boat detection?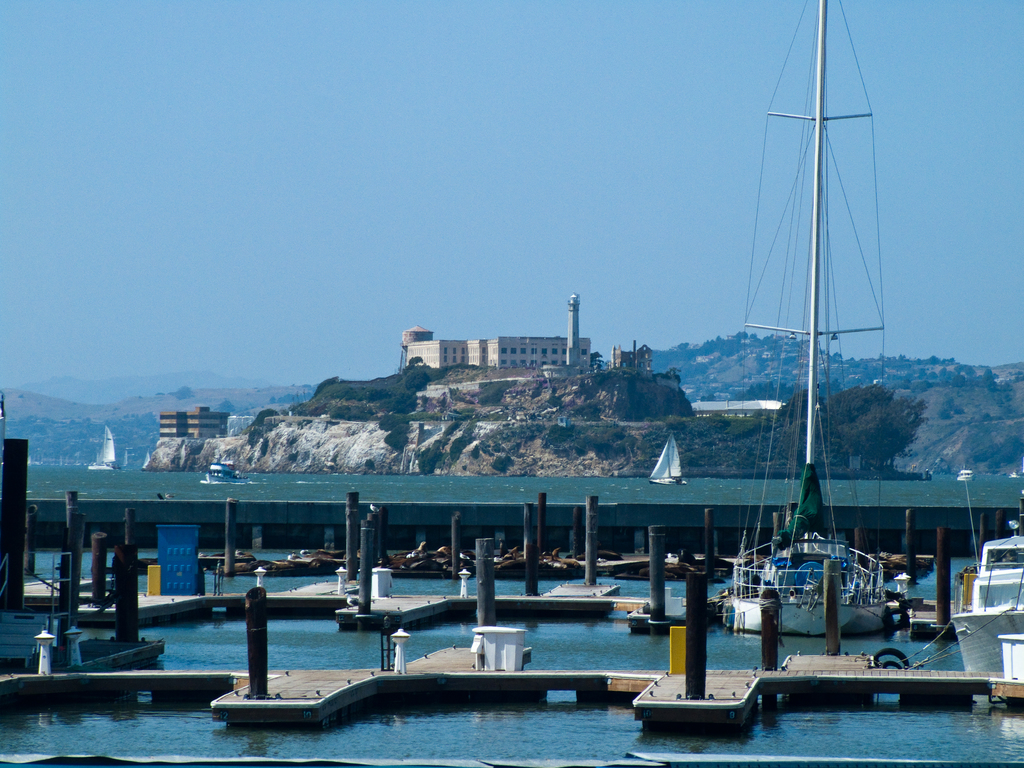
BBox(948, 465, 1023, 673)
